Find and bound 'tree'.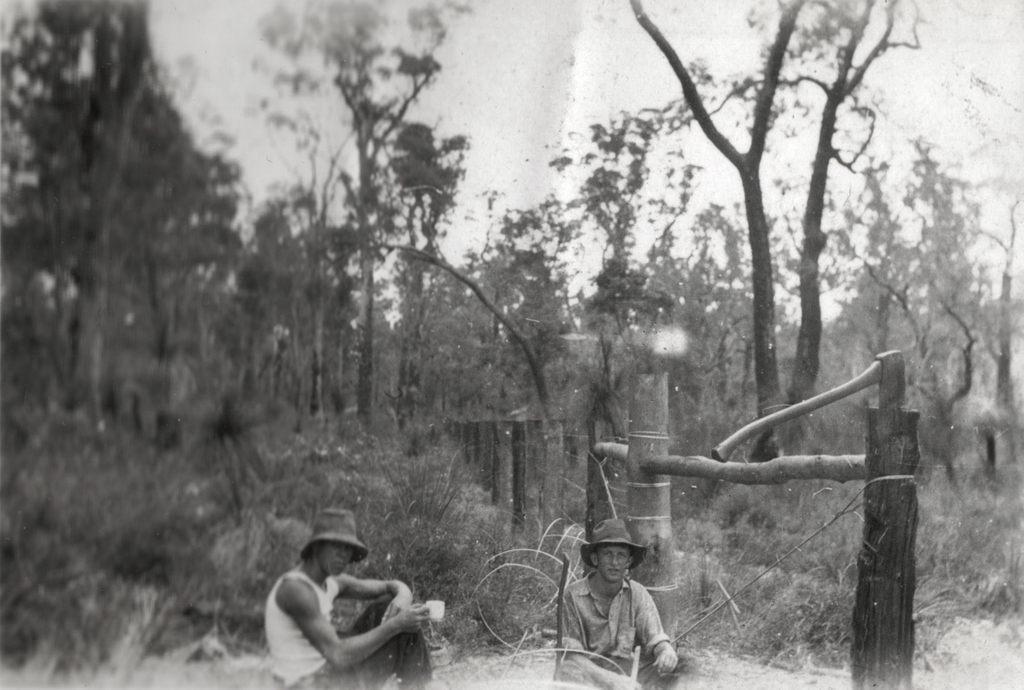
Bound: bbox(627, 0, 922, 456).
